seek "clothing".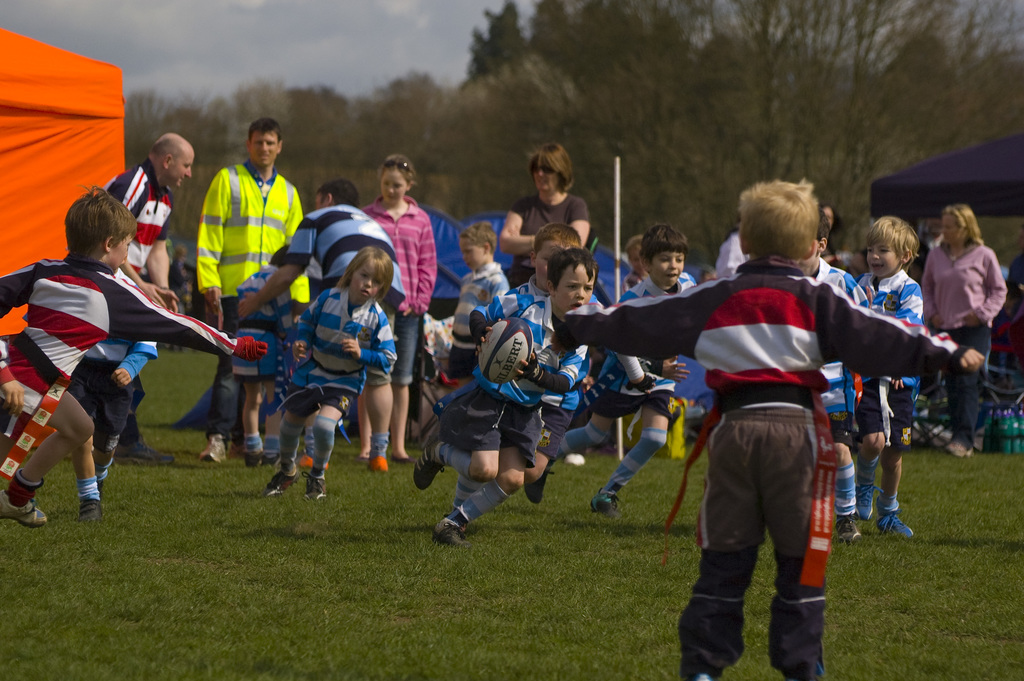
(506,190,584,281).
